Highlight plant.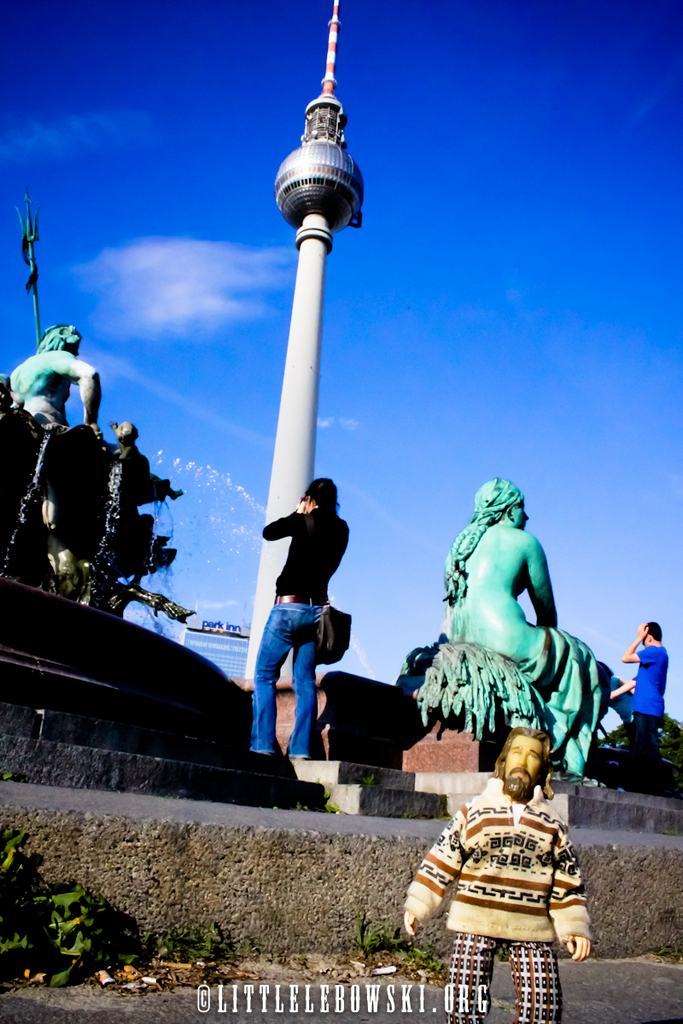
Highlighted region: pyautogui.locateOnScreen(41, 876, 122, 985).
